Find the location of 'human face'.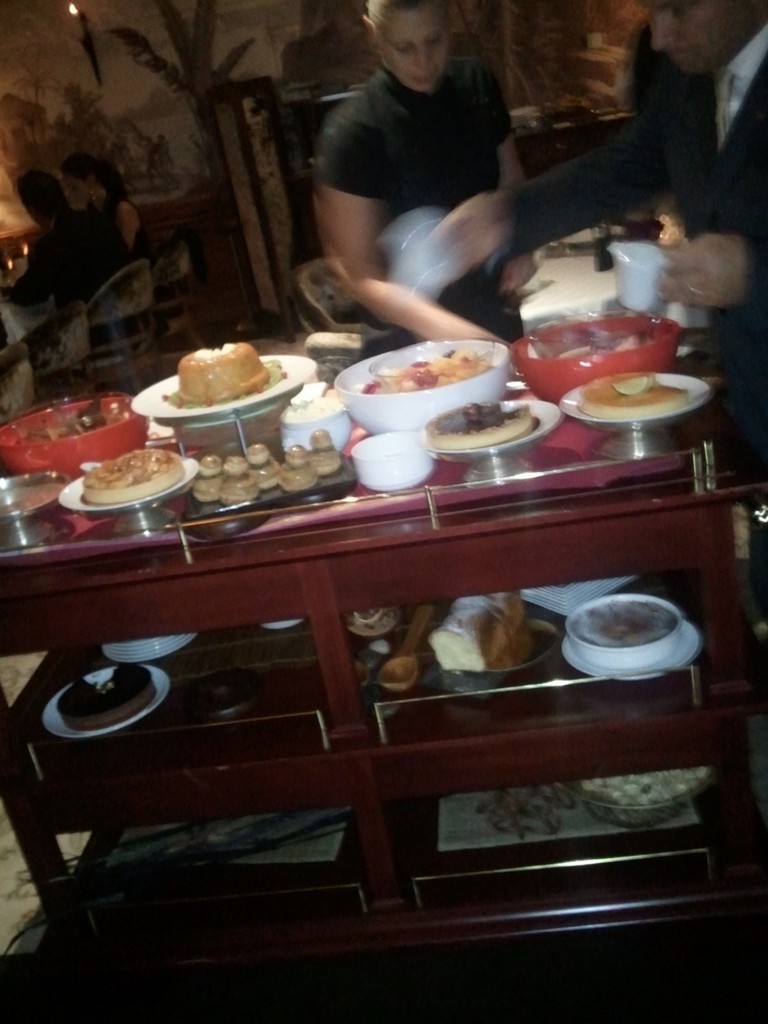
Location: {"x1": 648, "y1": 0, "x2": 758, "y2": 72}.
